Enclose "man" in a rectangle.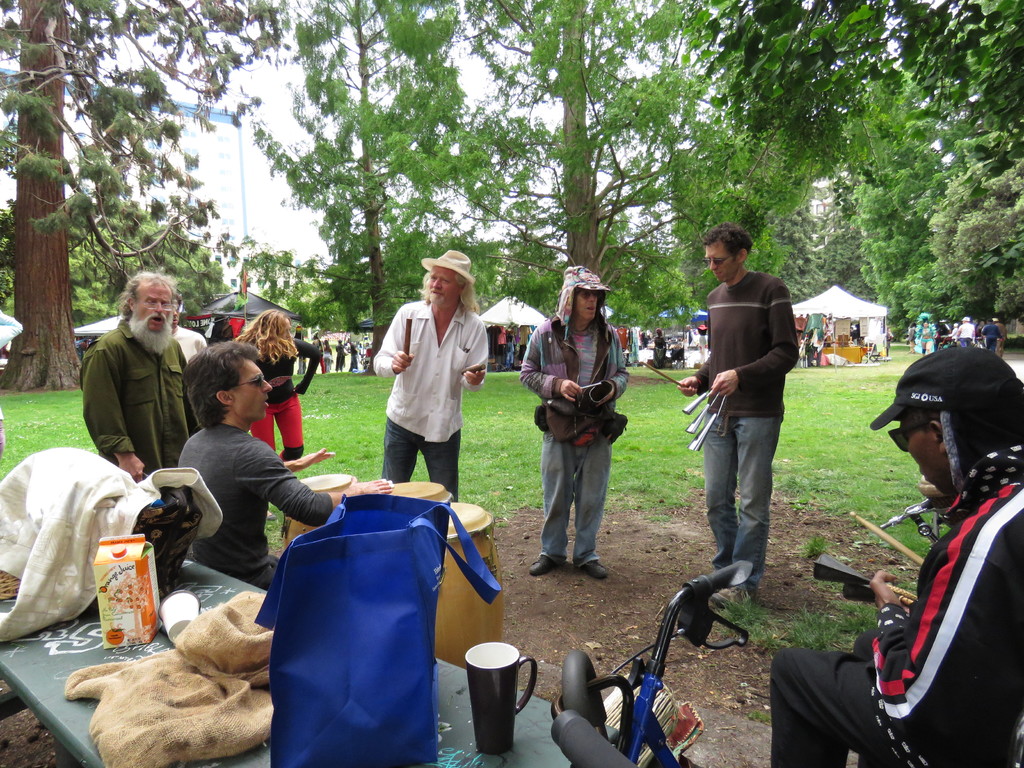
detection(370, 246, 489, 505).
